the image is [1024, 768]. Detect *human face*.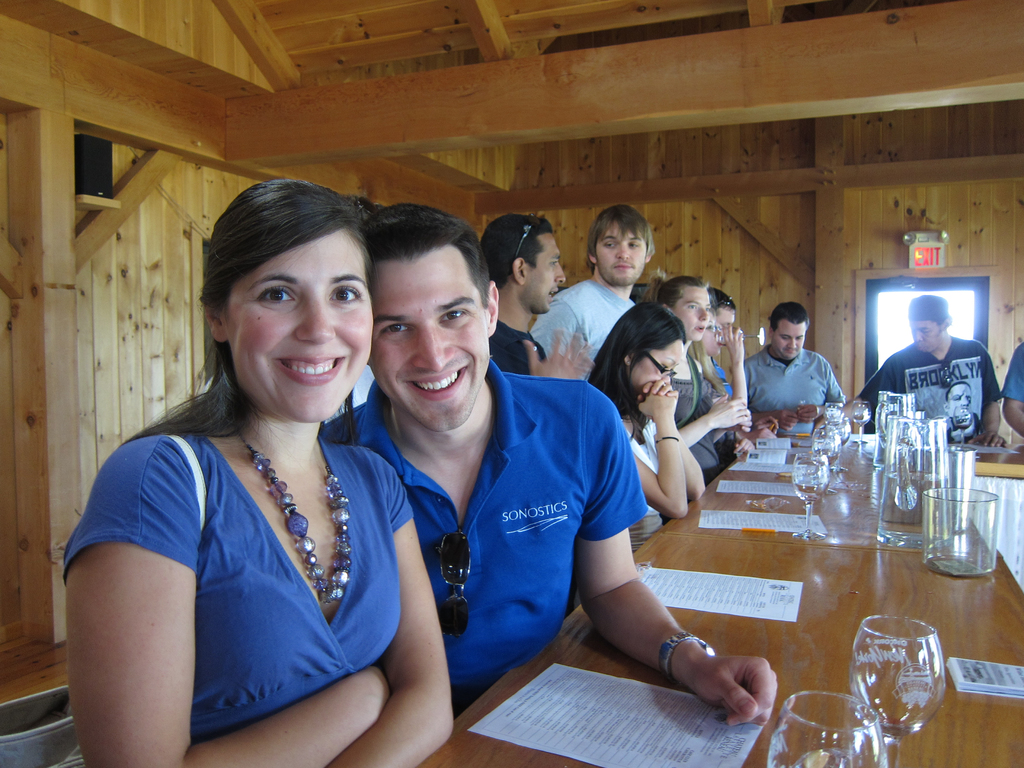
Detection: [628,338,685,379].
